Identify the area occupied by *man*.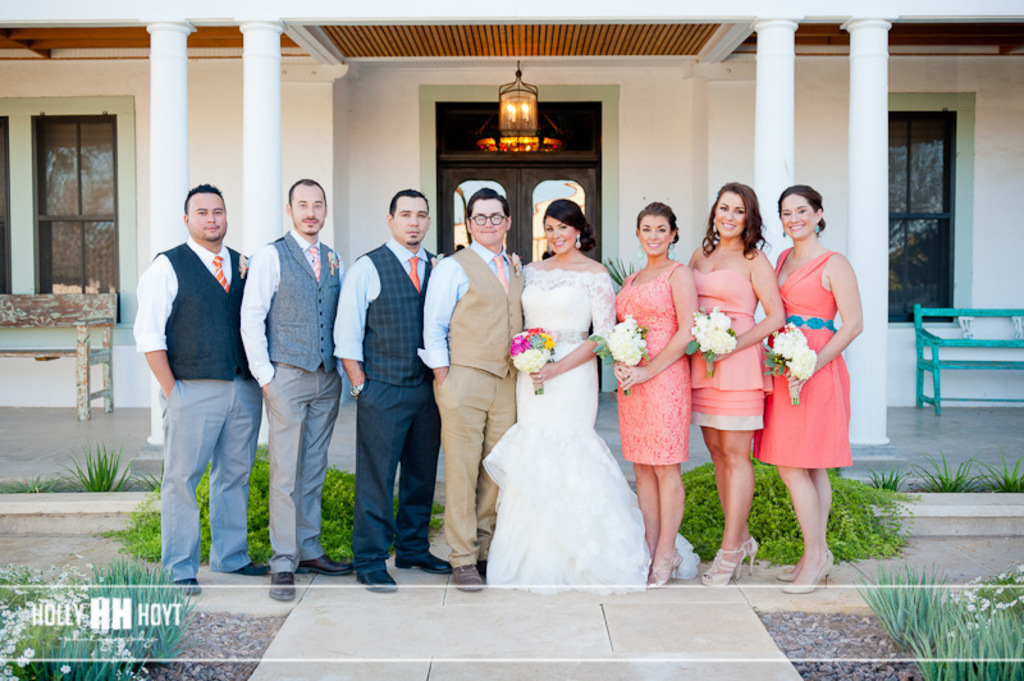
Area: <box>310,189,456,597</box>.
